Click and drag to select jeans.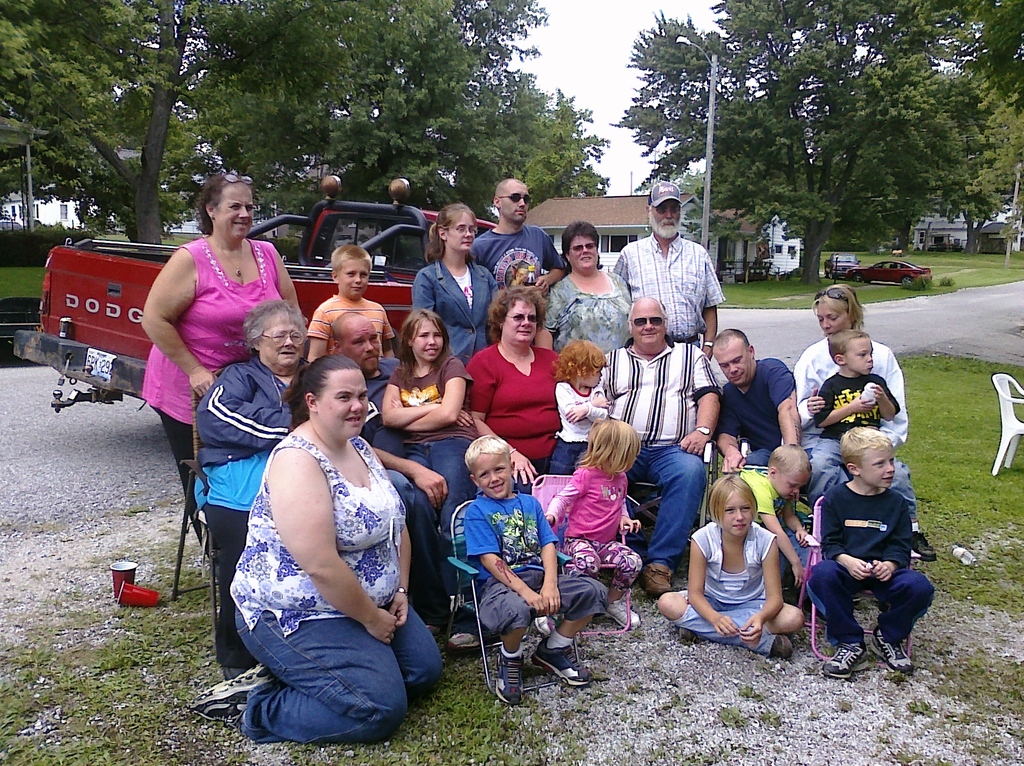
Selection: (x1=219, y1=580, x2=426, y2=751).
